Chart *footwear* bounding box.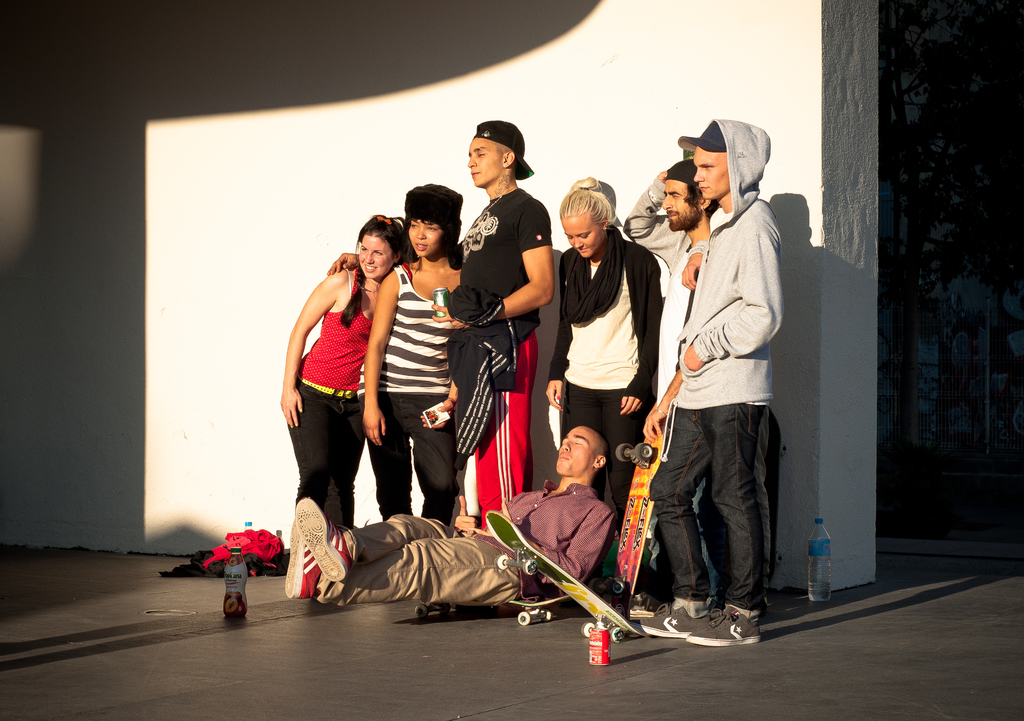
Charted: rect(631, 588, 659, 617).
